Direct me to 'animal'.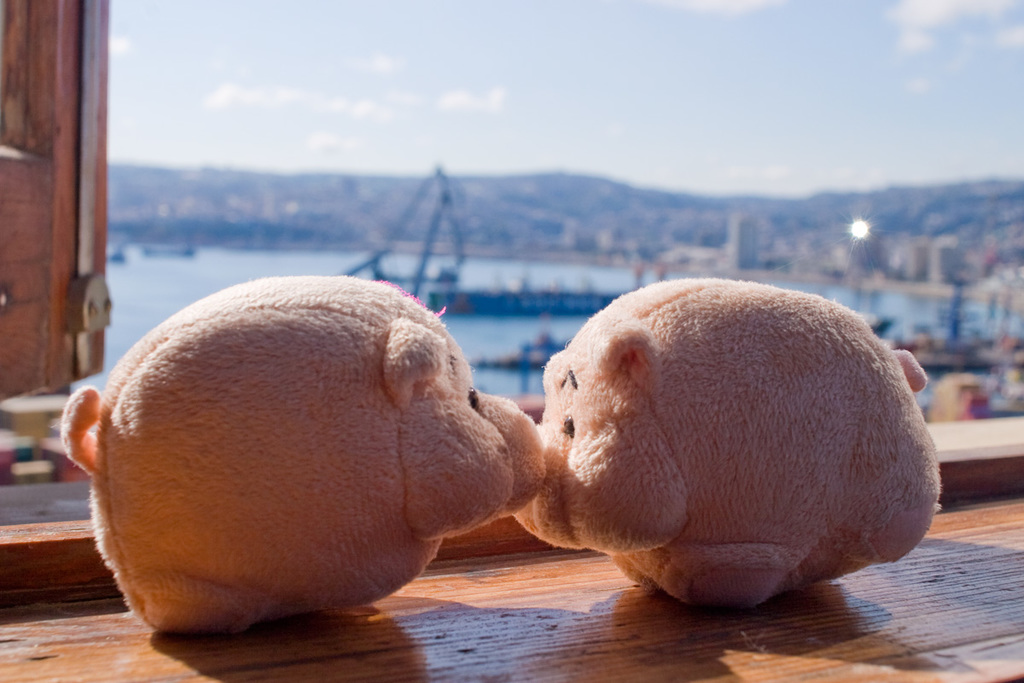
Direction: 59,275,547,638.
